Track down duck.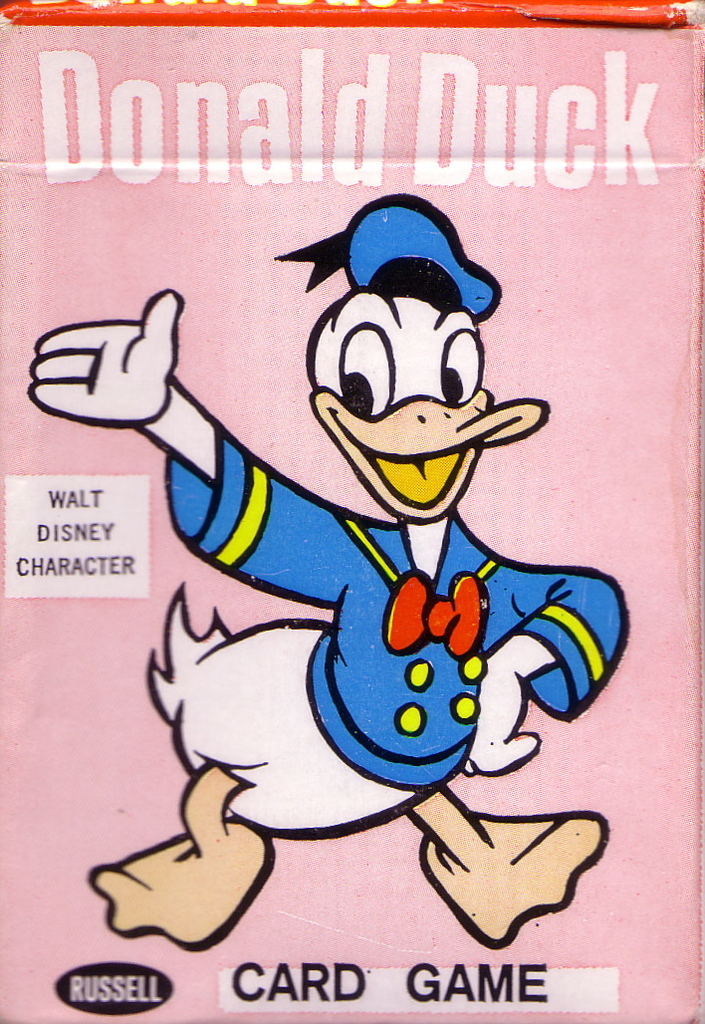
Tracked to bbox=(24, 200, 631, 960).
